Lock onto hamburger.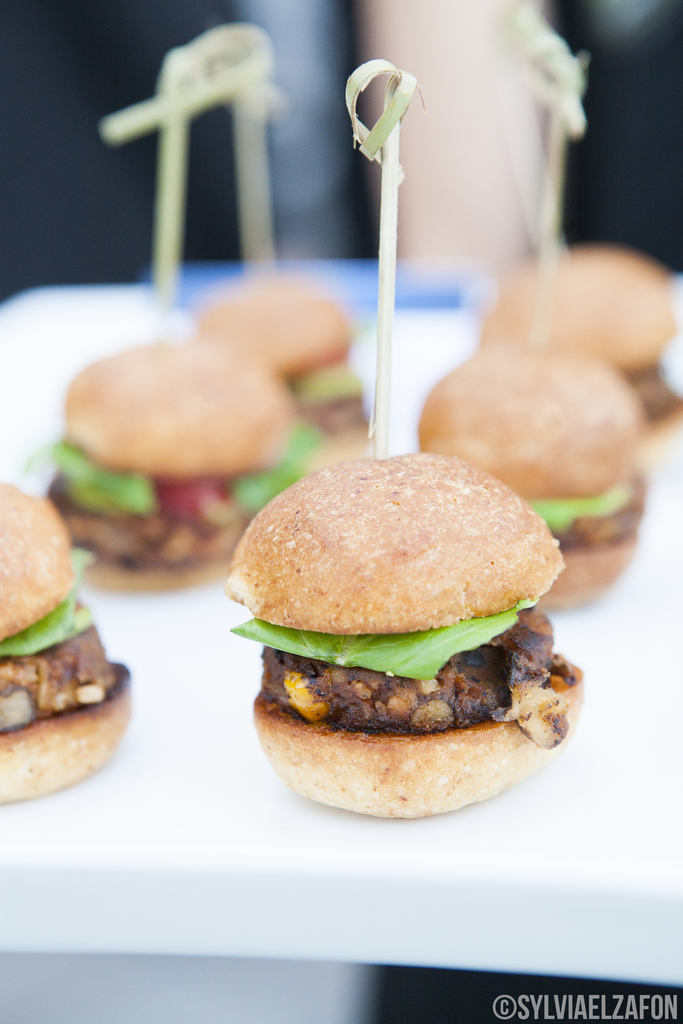
Locked: [416,342,644,602].
